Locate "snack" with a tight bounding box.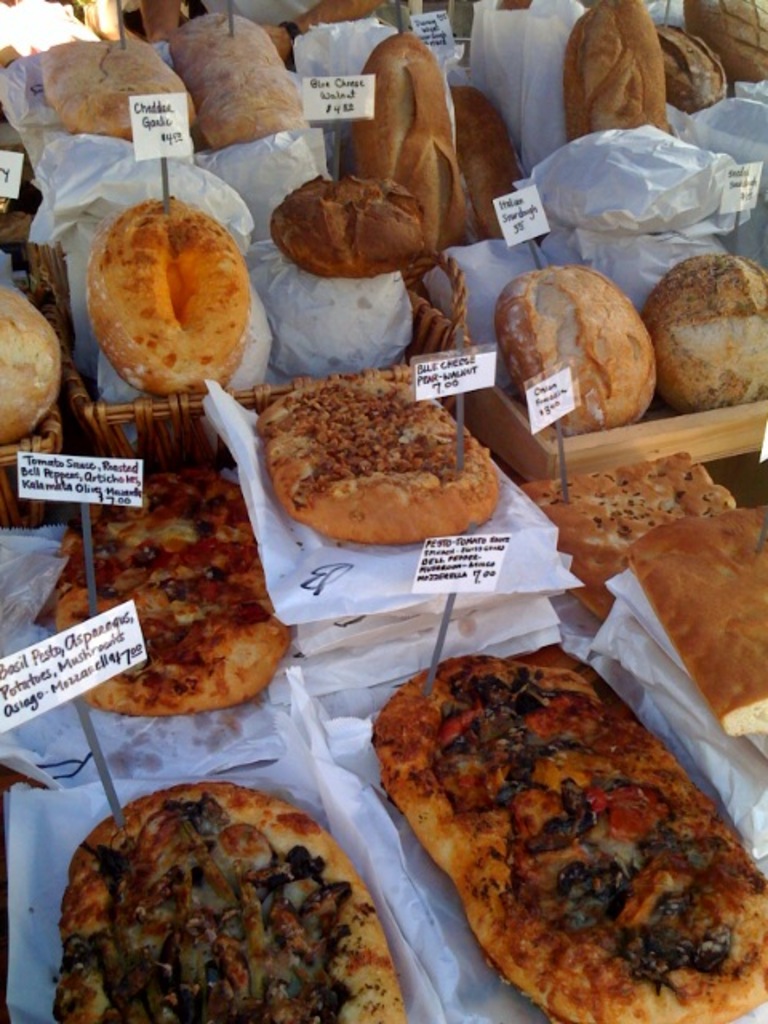
{"x1": 32, "y1": 34, "x2": 198, "y2": 146}.
